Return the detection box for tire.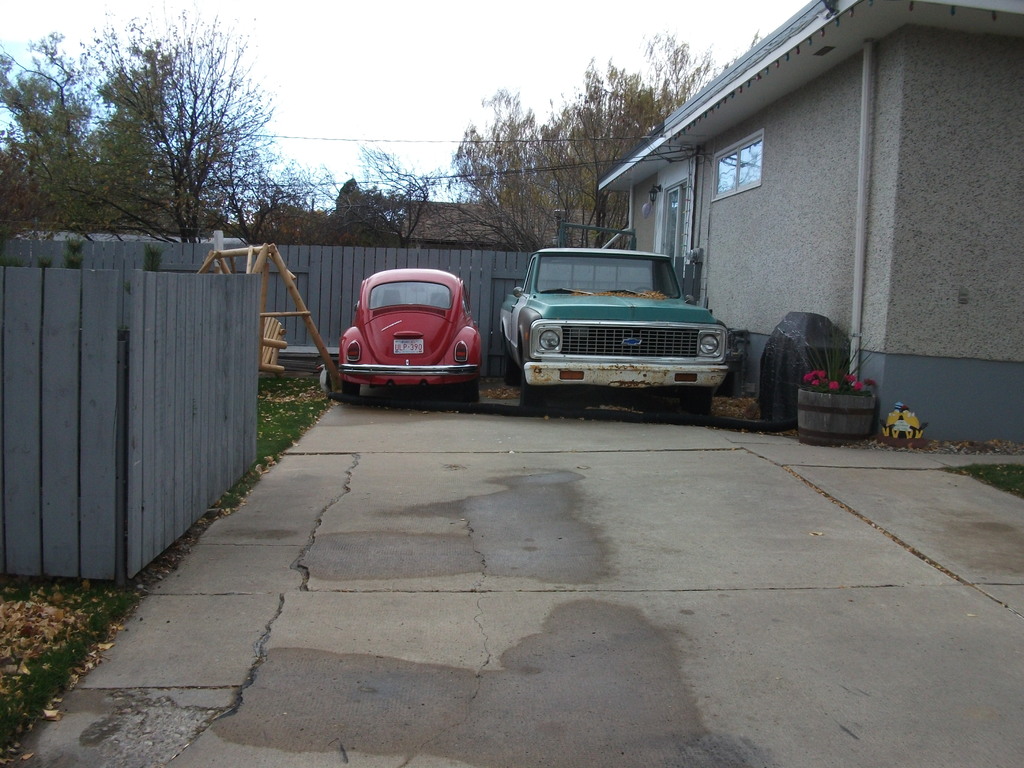
499:341:521:386.
